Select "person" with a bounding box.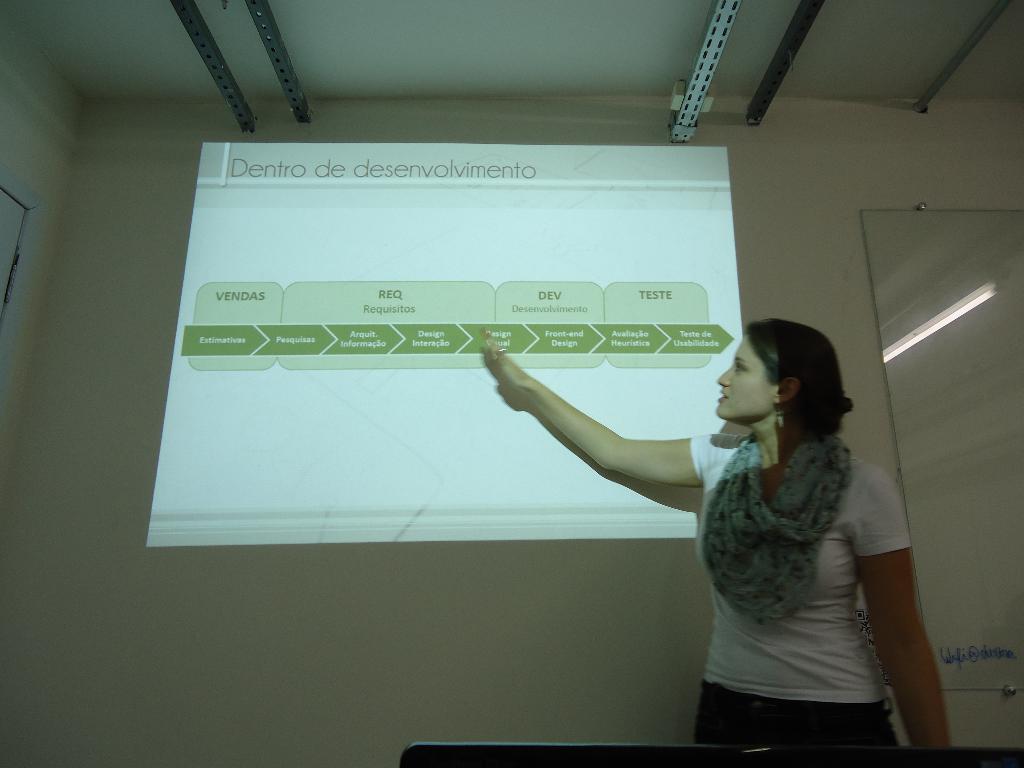
select_region(435, 209, 915, 746).
